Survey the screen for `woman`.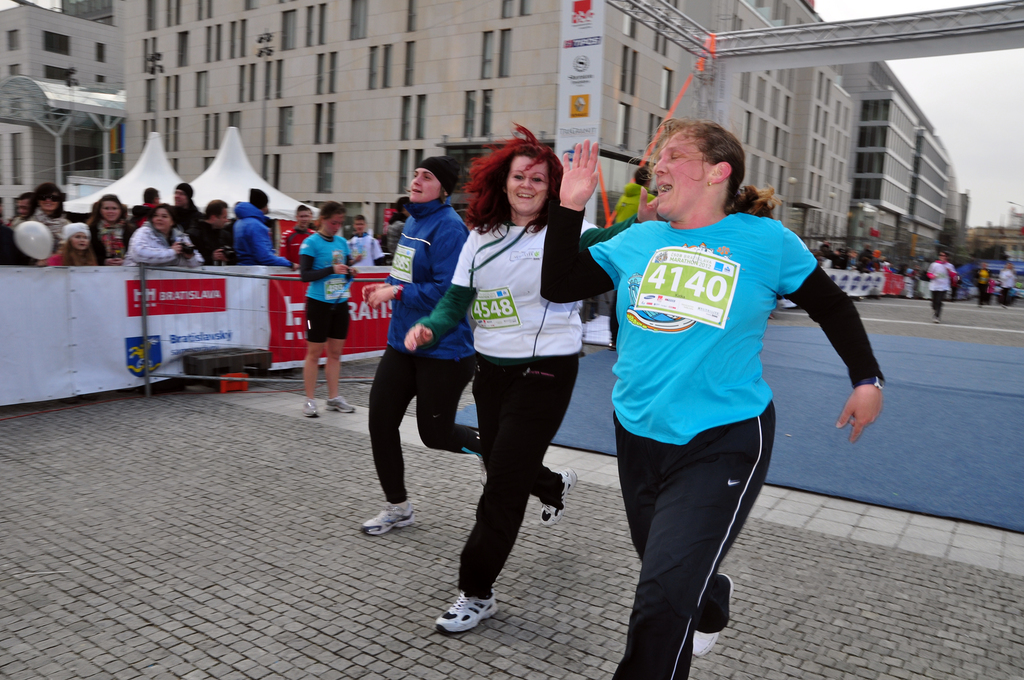
Survey found: Rect(92, 195, 136, 266).
